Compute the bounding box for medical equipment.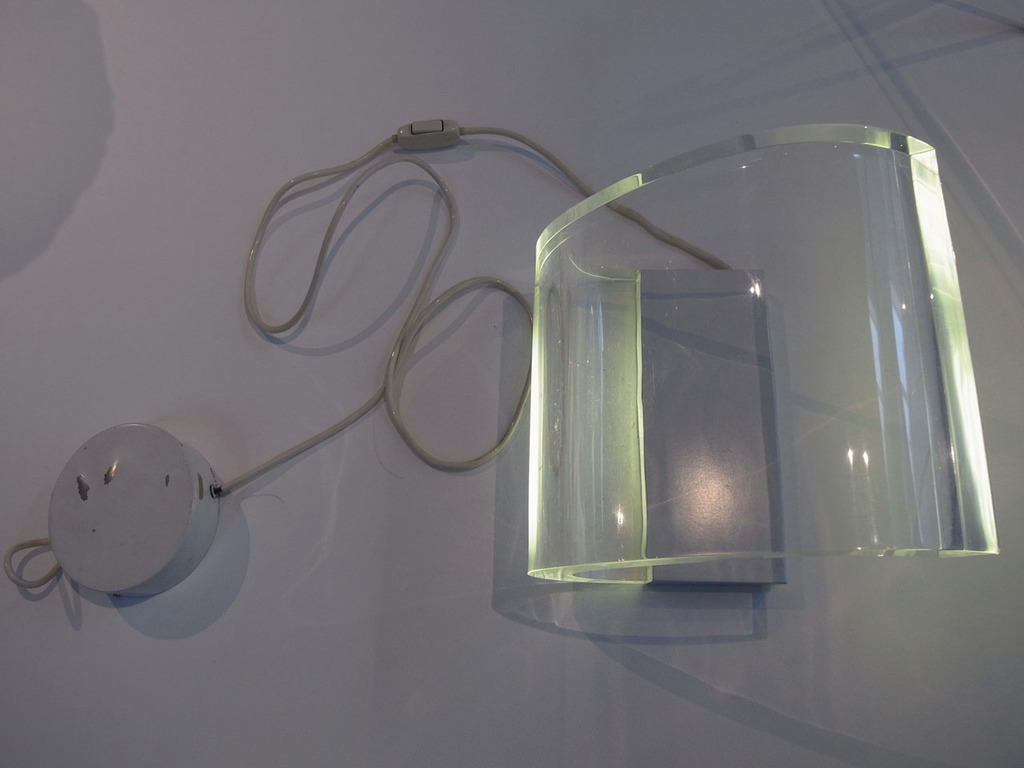
(4, 117, 998, 603).
